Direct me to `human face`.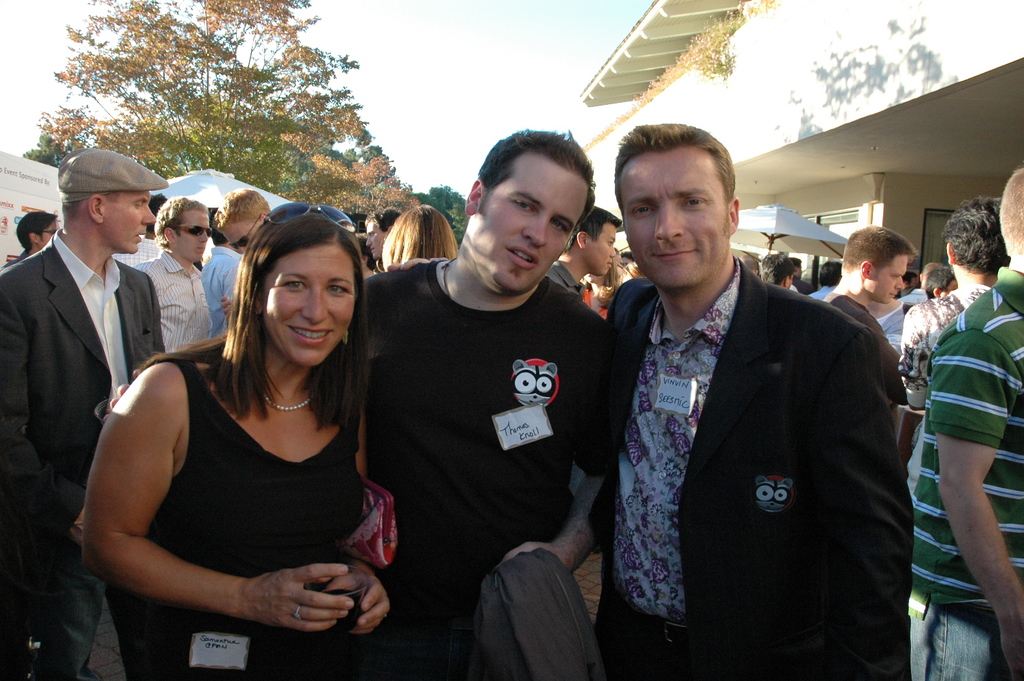
Direction: bbox(261, 242, 357, 369).
